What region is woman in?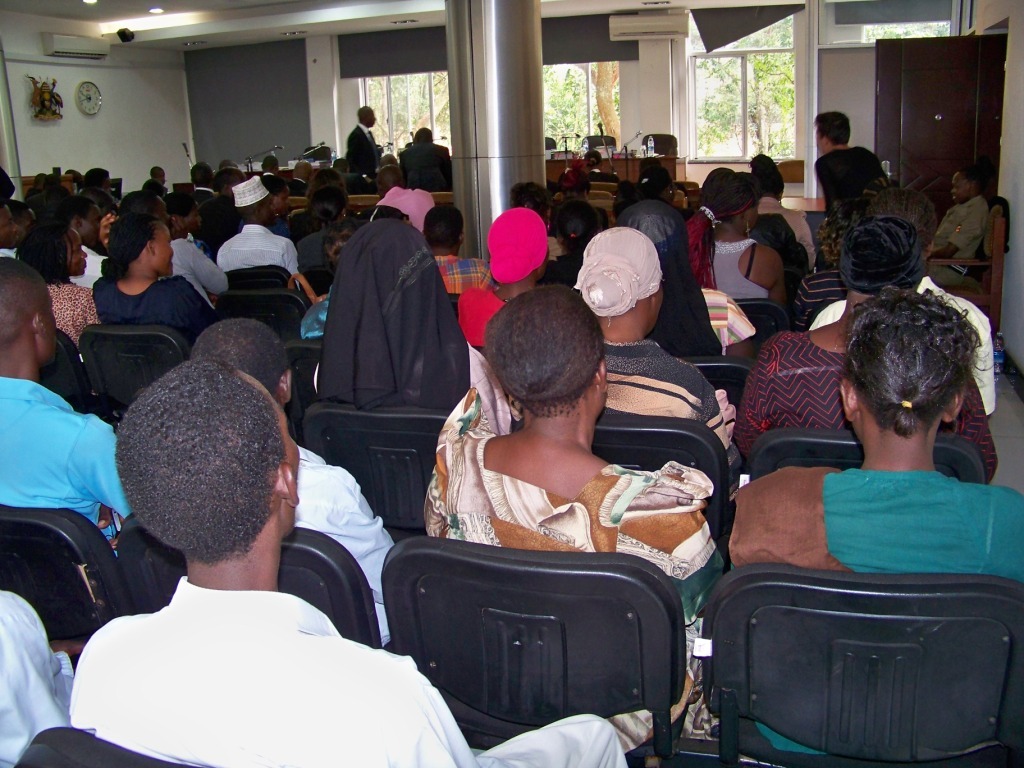
419, 287, 715, 740.
